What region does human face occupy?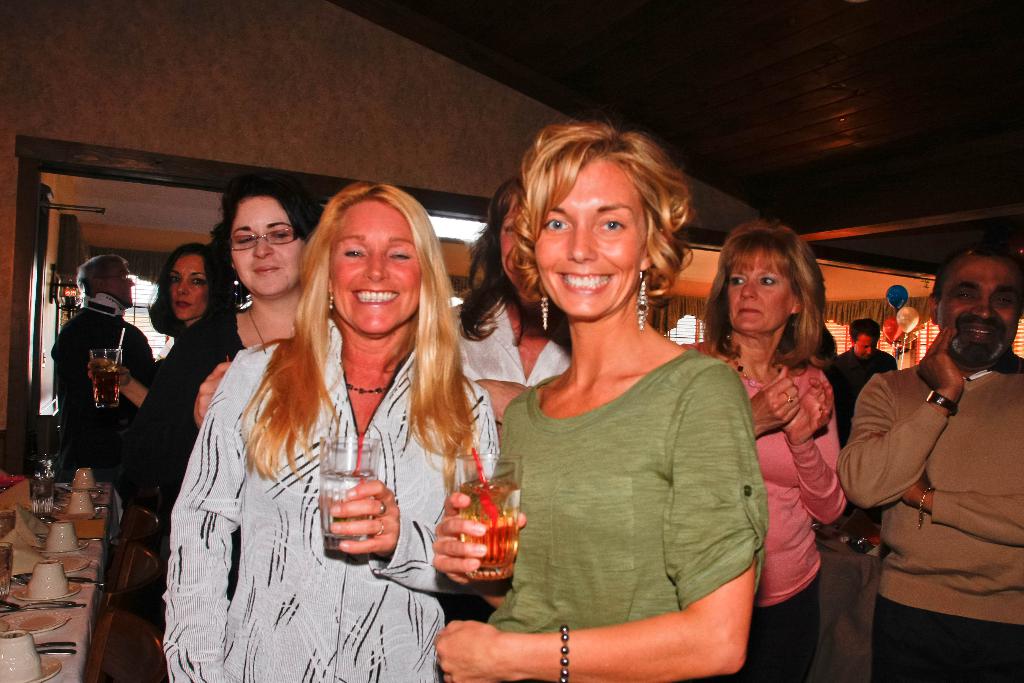
(left=721, top=257, right=795, bottom=333).
